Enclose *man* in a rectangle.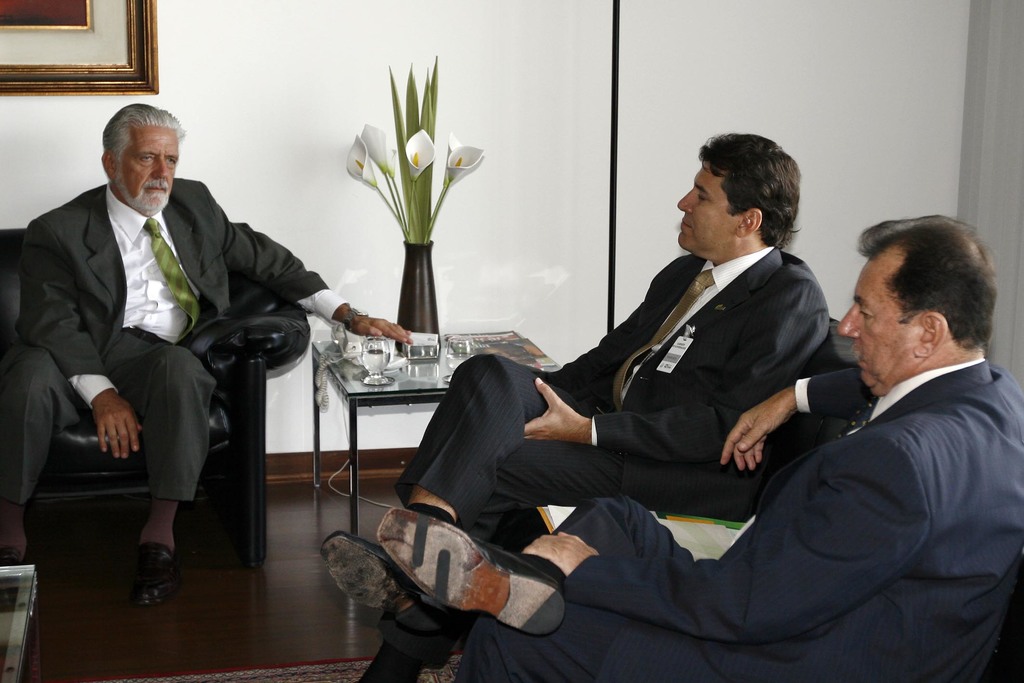
[left=372, top=212, right=1023, bottom=682].
